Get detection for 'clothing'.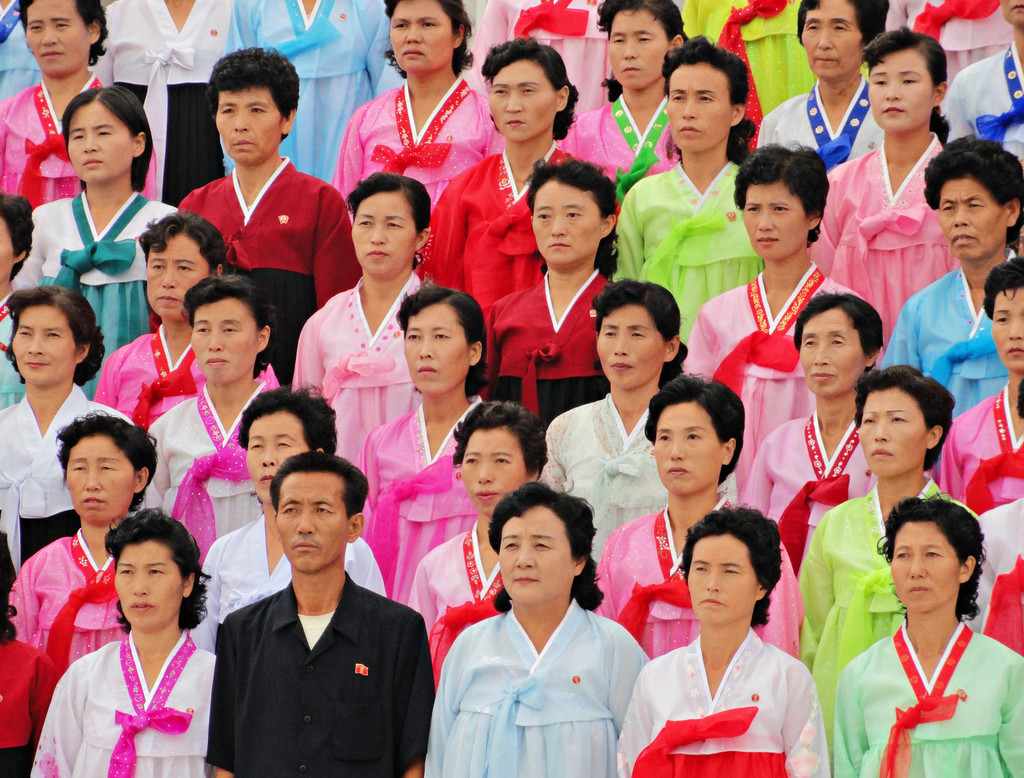
Detection: 681/1/804/109.
